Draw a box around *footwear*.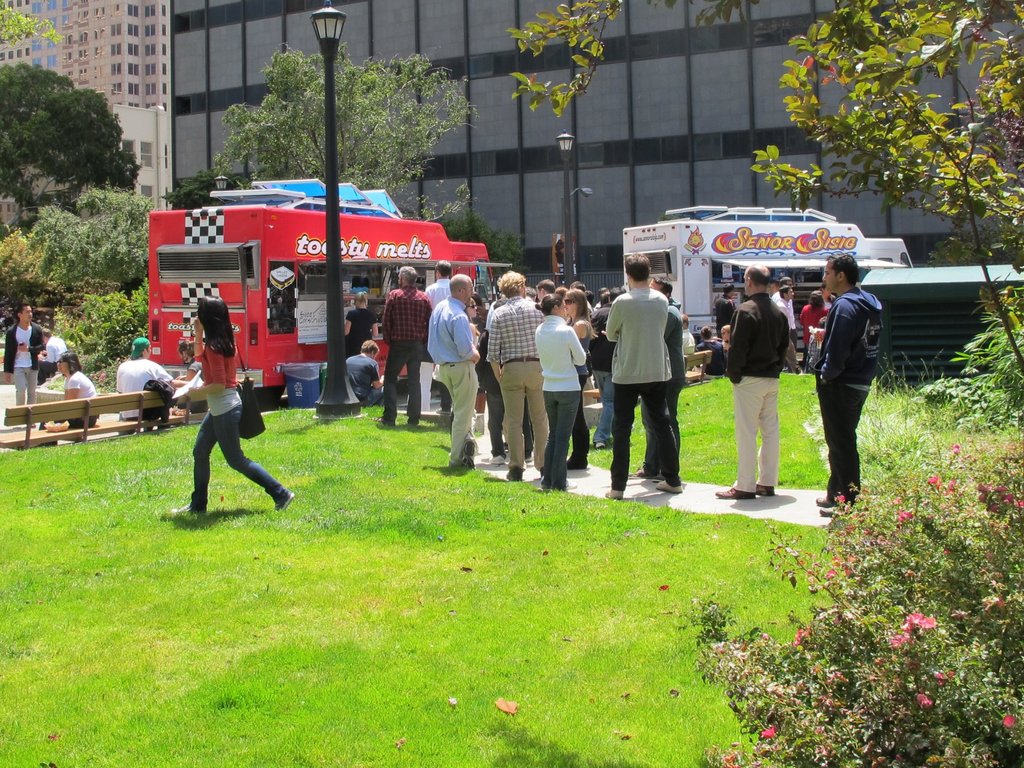
left=455, top=455, right=476, bottom=466.
